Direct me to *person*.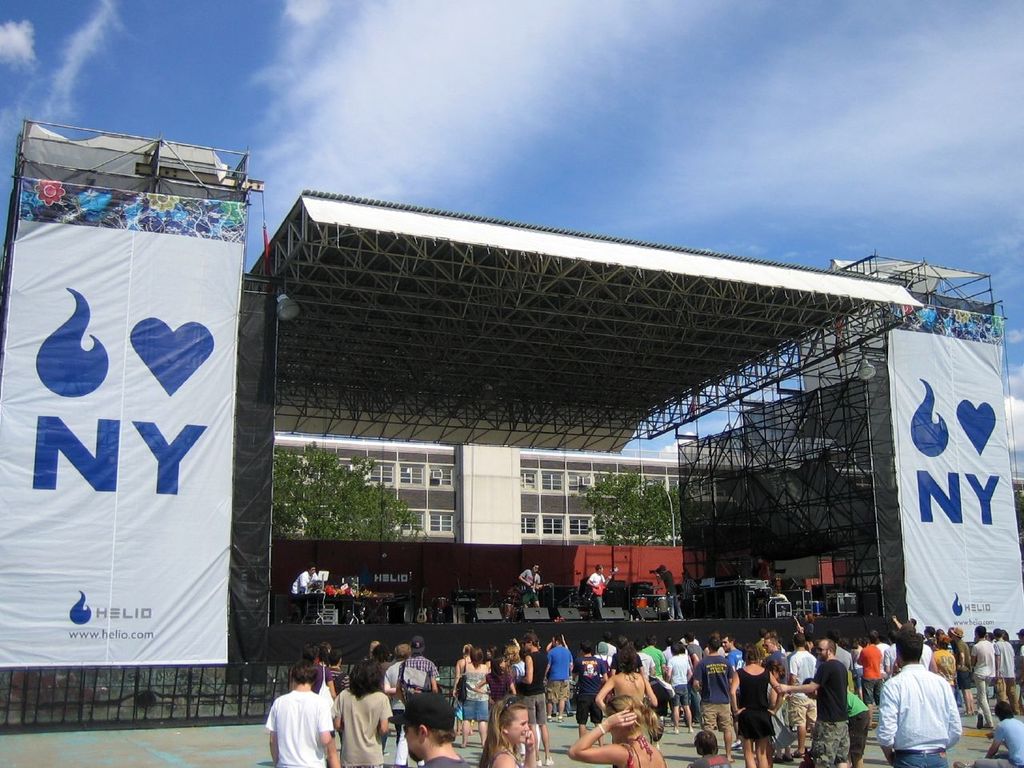
Direction: (566, 698, 666, 767).
